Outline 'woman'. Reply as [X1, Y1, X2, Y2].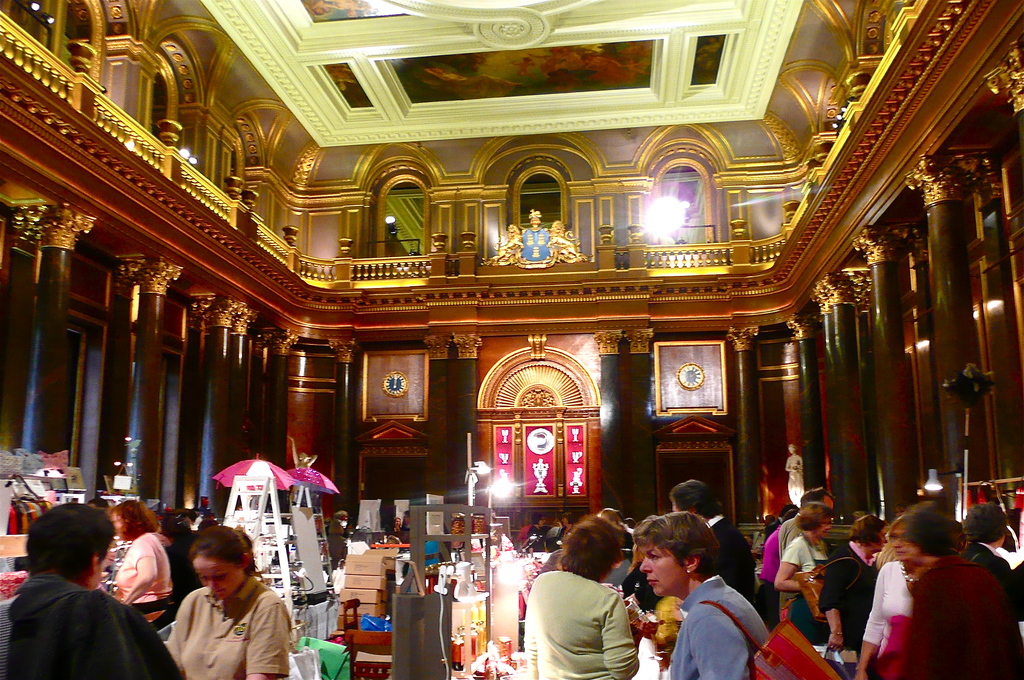
[852, 513, 913, 679].
